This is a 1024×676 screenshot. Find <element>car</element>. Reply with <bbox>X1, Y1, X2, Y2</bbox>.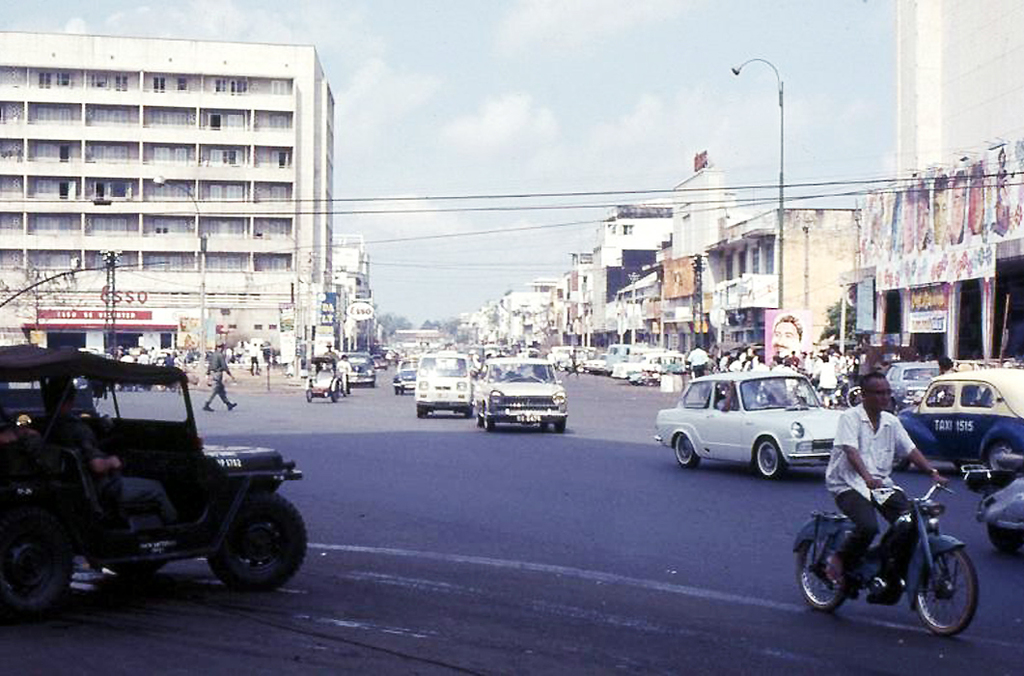
<bbox>418, 352, 472, 415</bbox>.
